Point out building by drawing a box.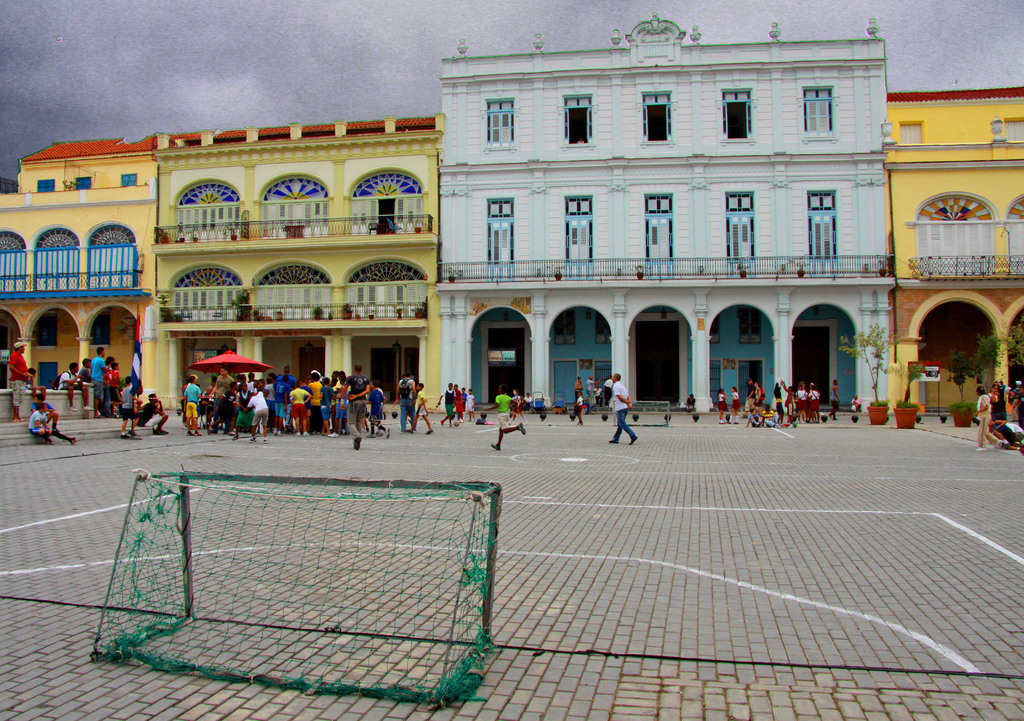
bbox=(5, 136, 156, 410).
